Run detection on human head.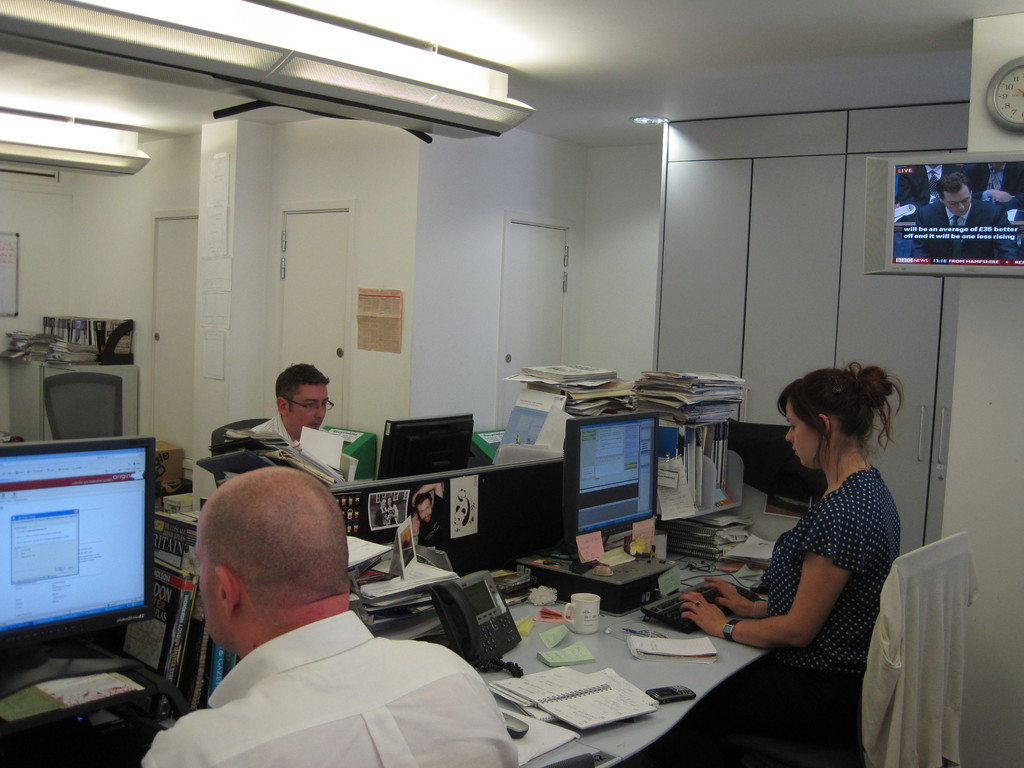
Result: left=173, top=479, right=353, bottom=658.
